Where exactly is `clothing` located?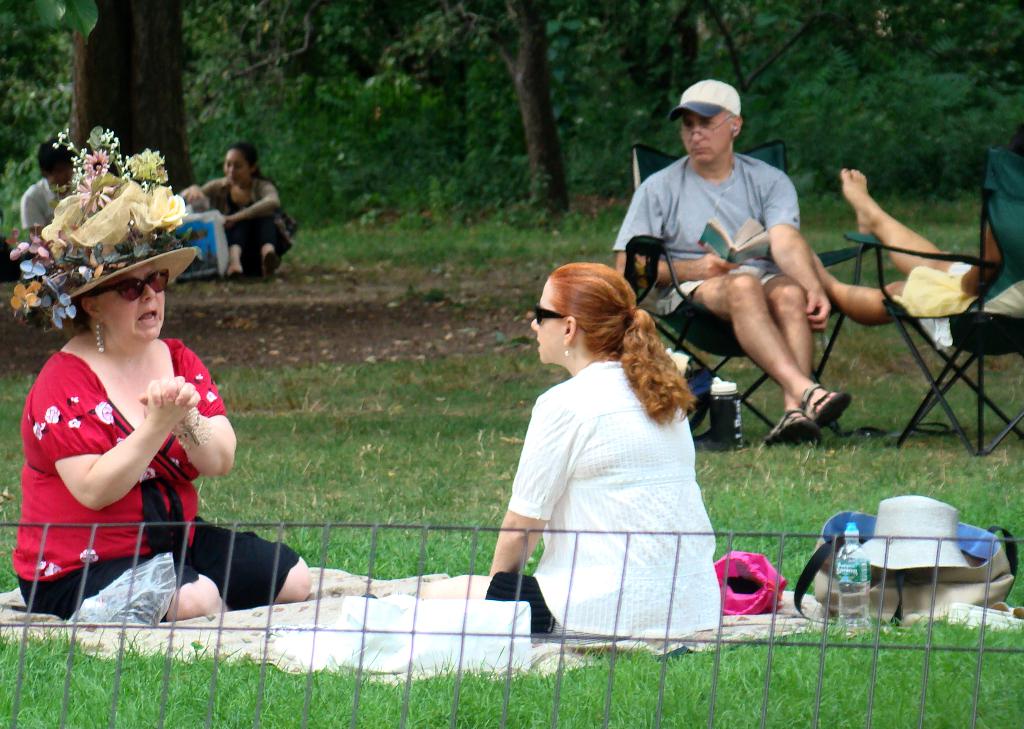
Its bounding box is 29/331/219/589.
